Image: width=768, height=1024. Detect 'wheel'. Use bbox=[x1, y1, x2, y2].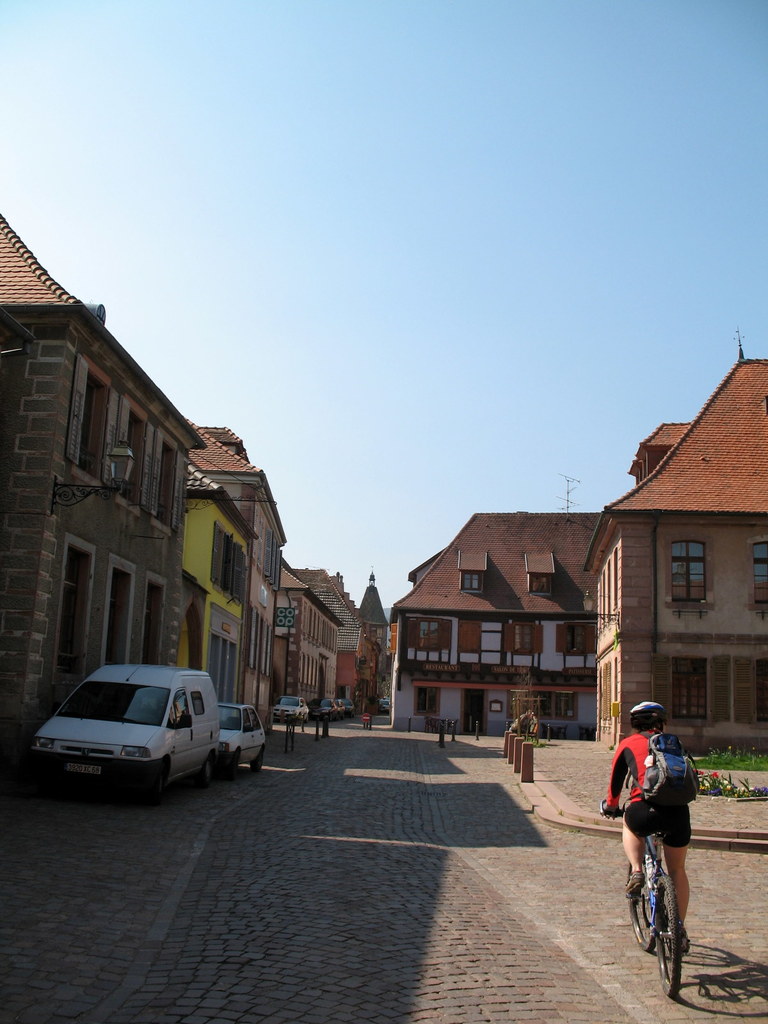
bbox=[251, 749, 263, 771].
